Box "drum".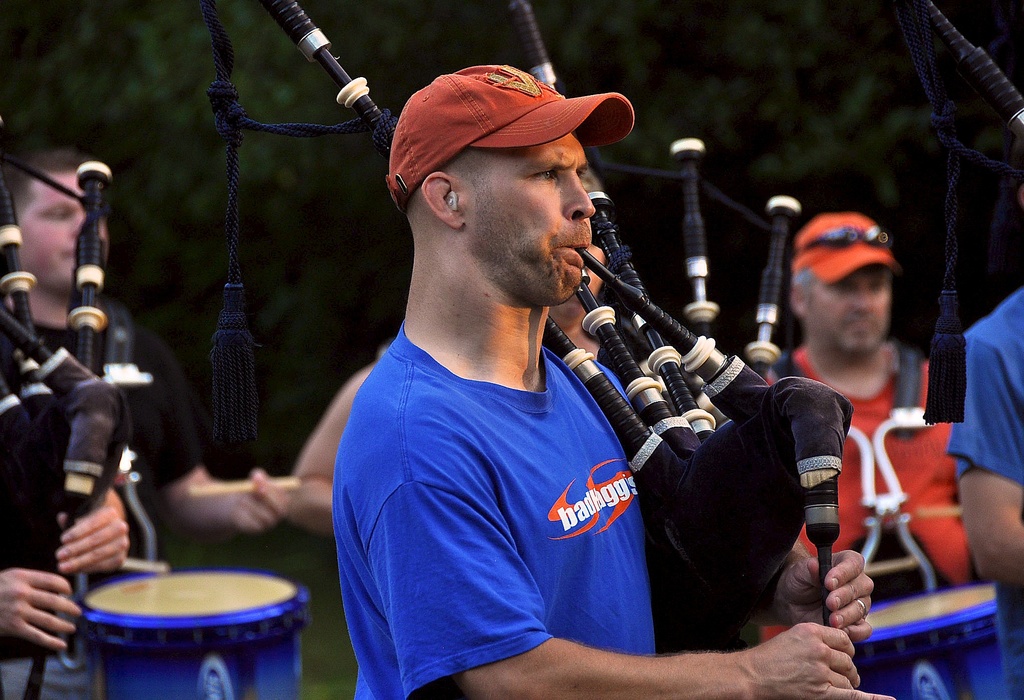
box(49, 541, 321, 680).
